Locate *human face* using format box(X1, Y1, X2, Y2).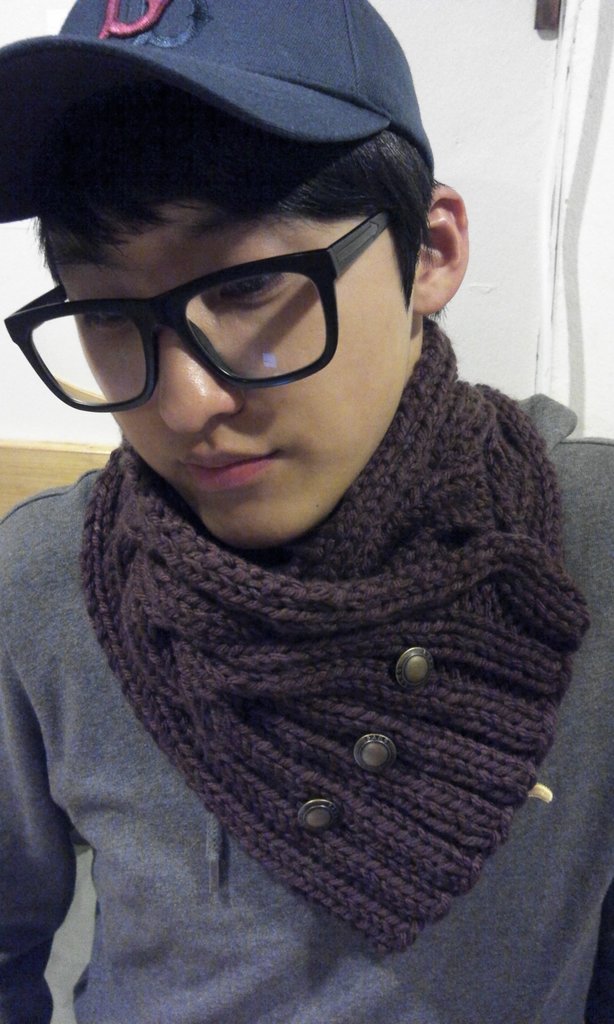
box(47, 185, 437, 536).
